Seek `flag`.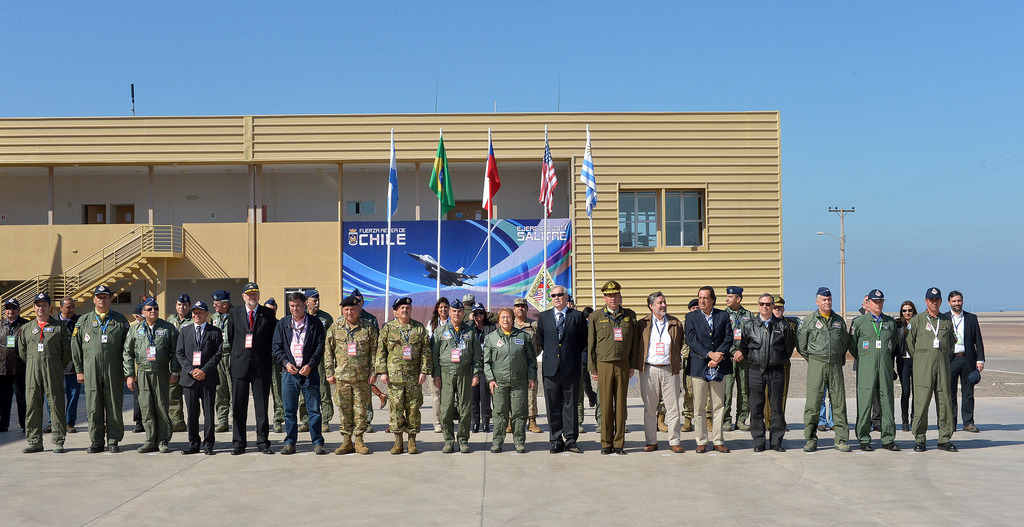
locate(429, 134, 456, 216).
